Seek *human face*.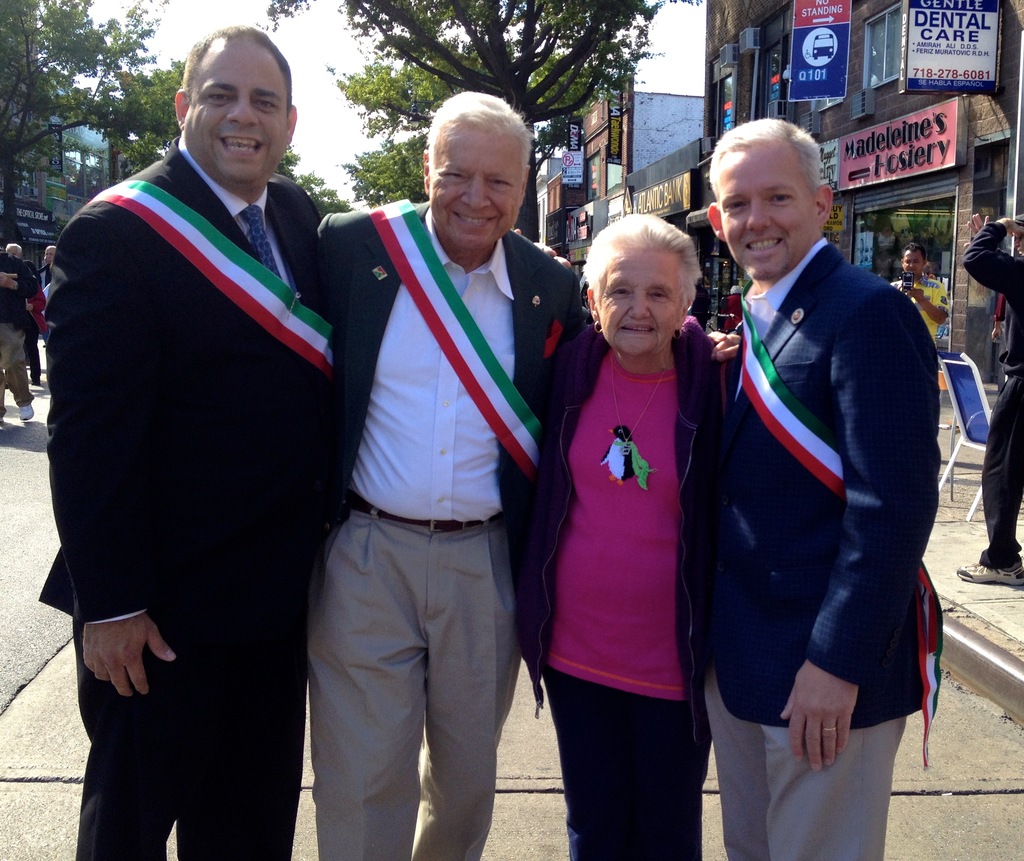
{"x1": 1012, "y1": 227, "x2": 1023, "y2": 257}.
